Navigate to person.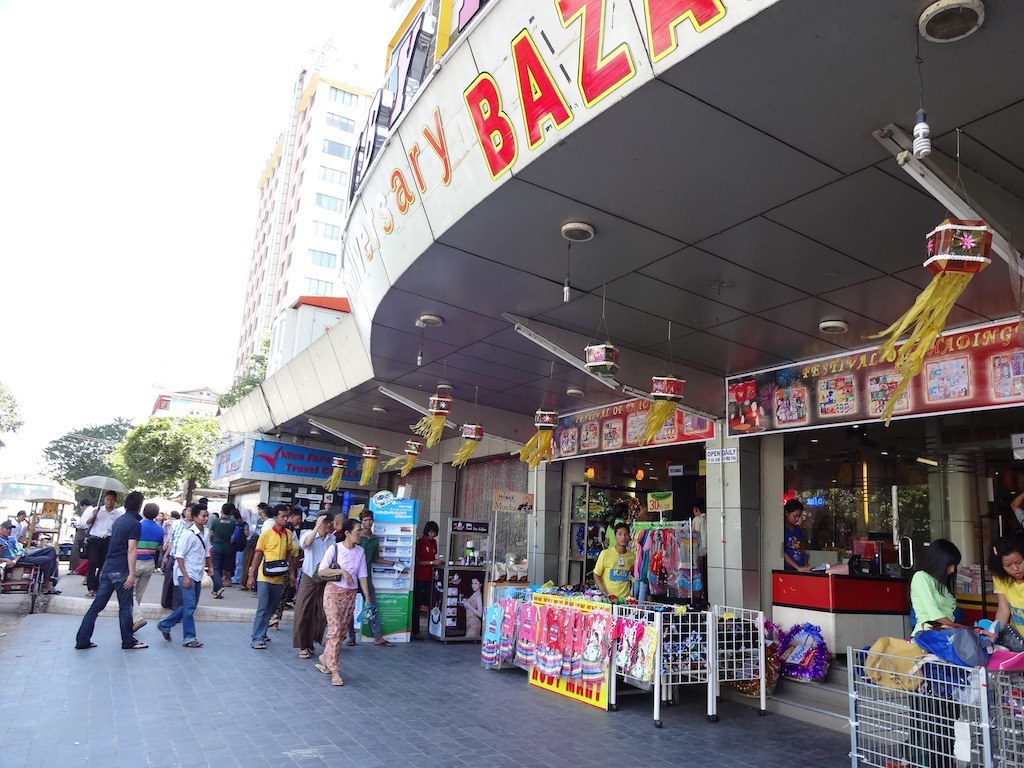
Navigation target: 788, 501, 815, 573.
